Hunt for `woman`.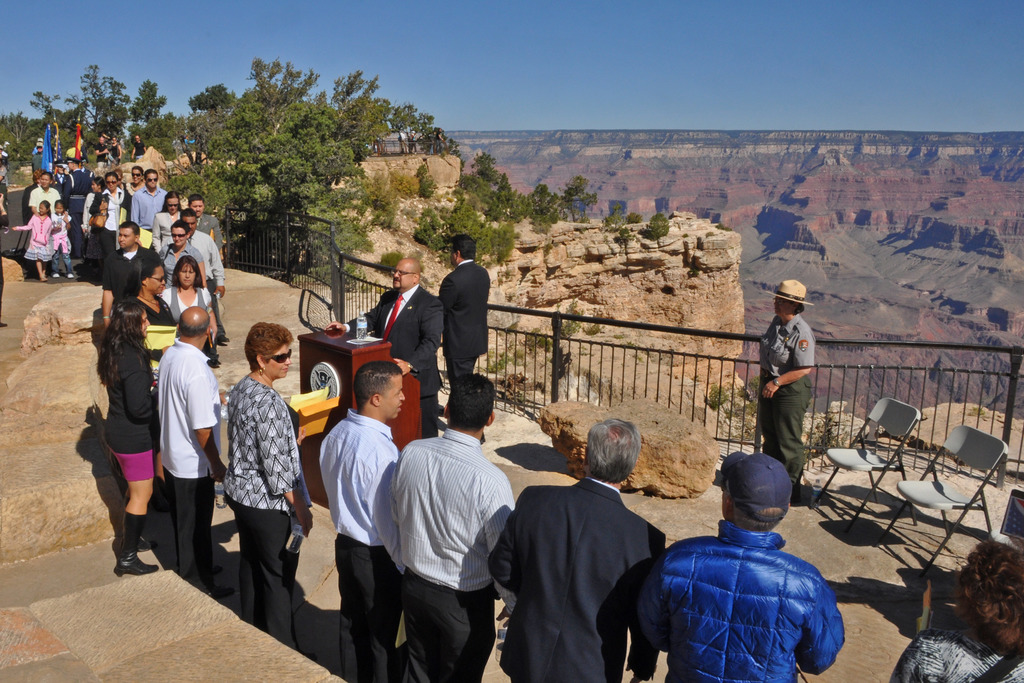
Hunted down at [left=157, top=221, right=209, bottom=288].
